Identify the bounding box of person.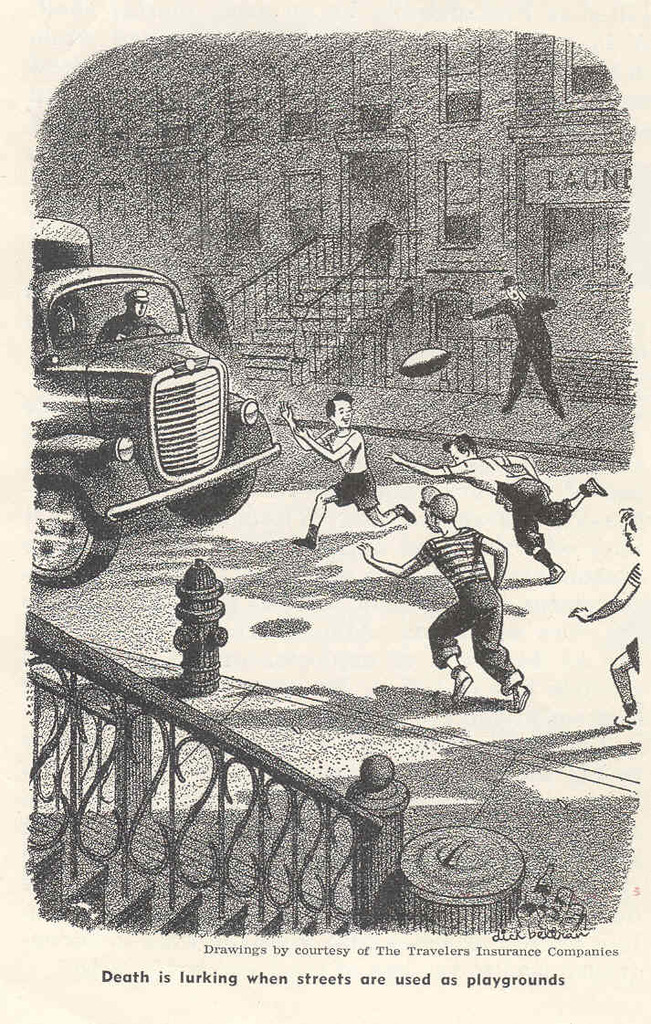
[x1=576, y1=511, x2=650, y2=717].
